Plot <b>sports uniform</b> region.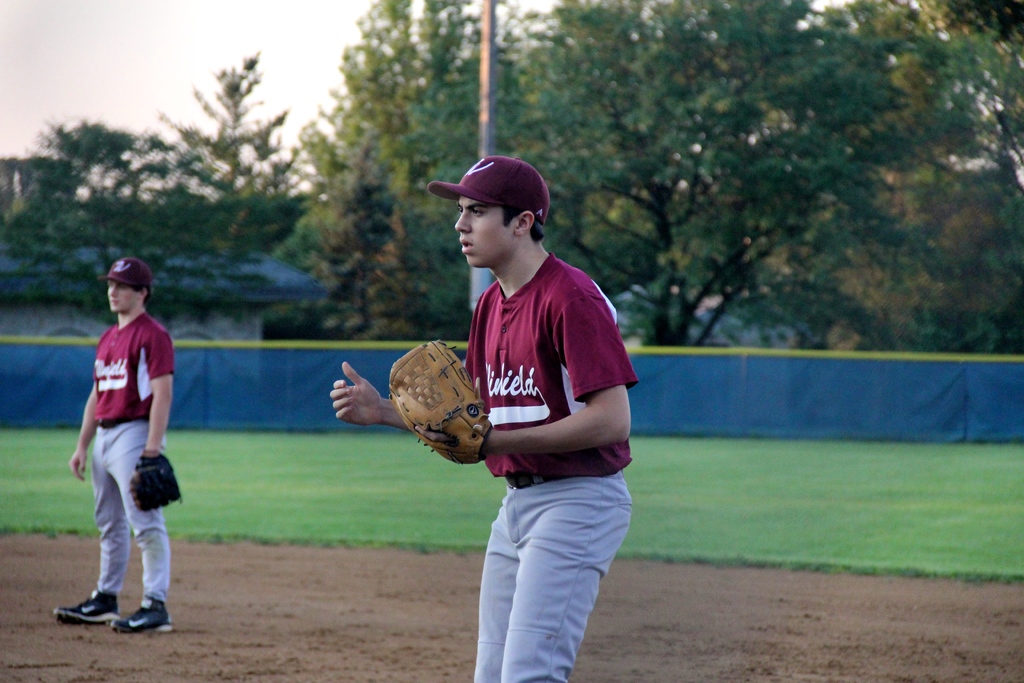
Plotted at region(86, 314, 173, 608).
